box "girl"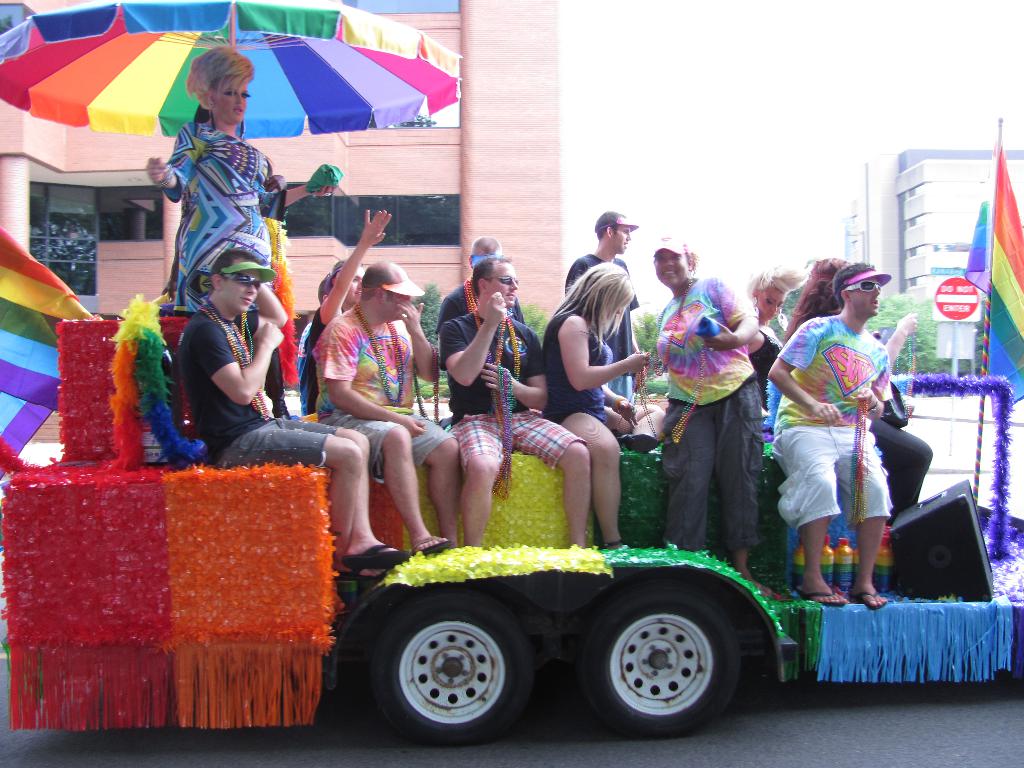
bbox=(747, 267, 806, 407)
